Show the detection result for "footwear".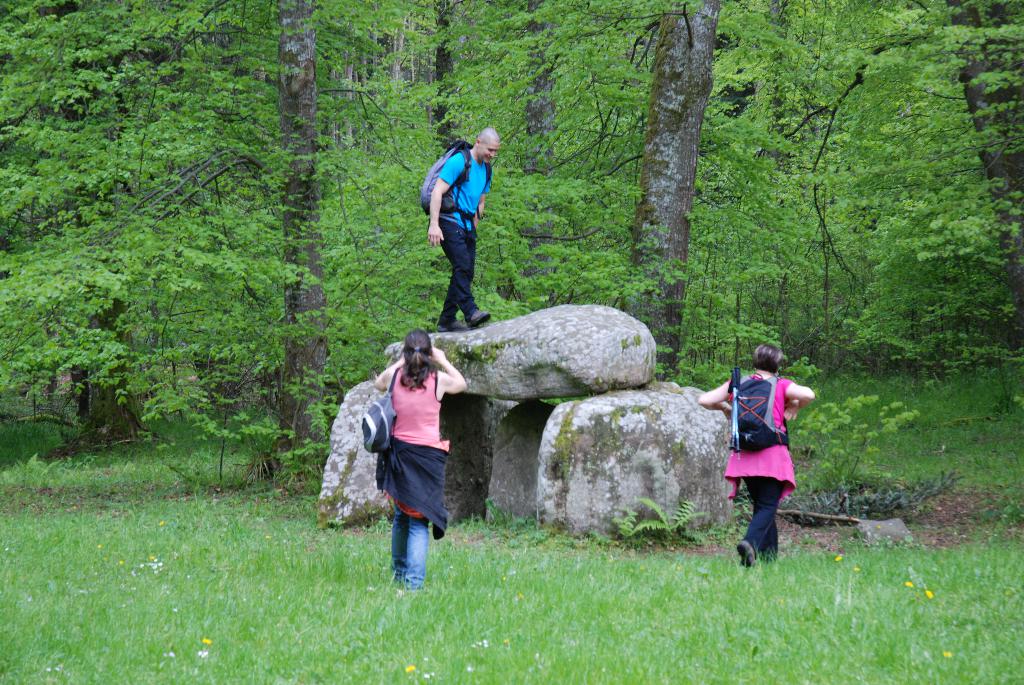
l=467, t=309, r=492, b=329.
